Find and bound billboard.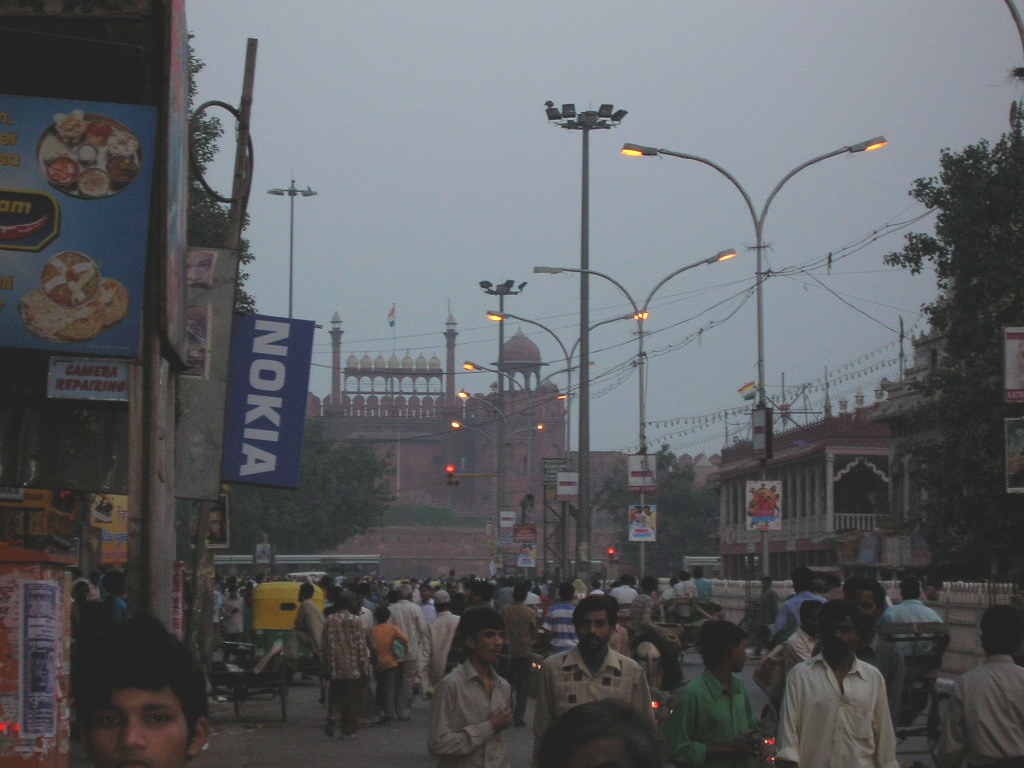
Bound: bbox=[0, 346, 136, 567].
